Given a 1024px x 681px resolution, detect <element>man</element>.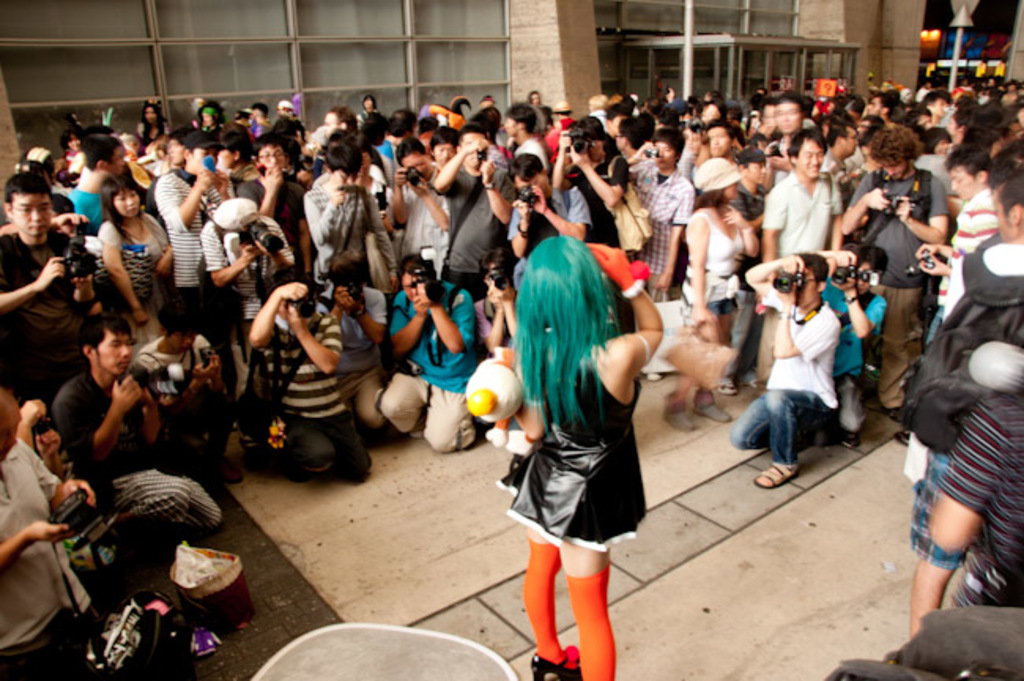
BBox(249, 143, 315, 259).
